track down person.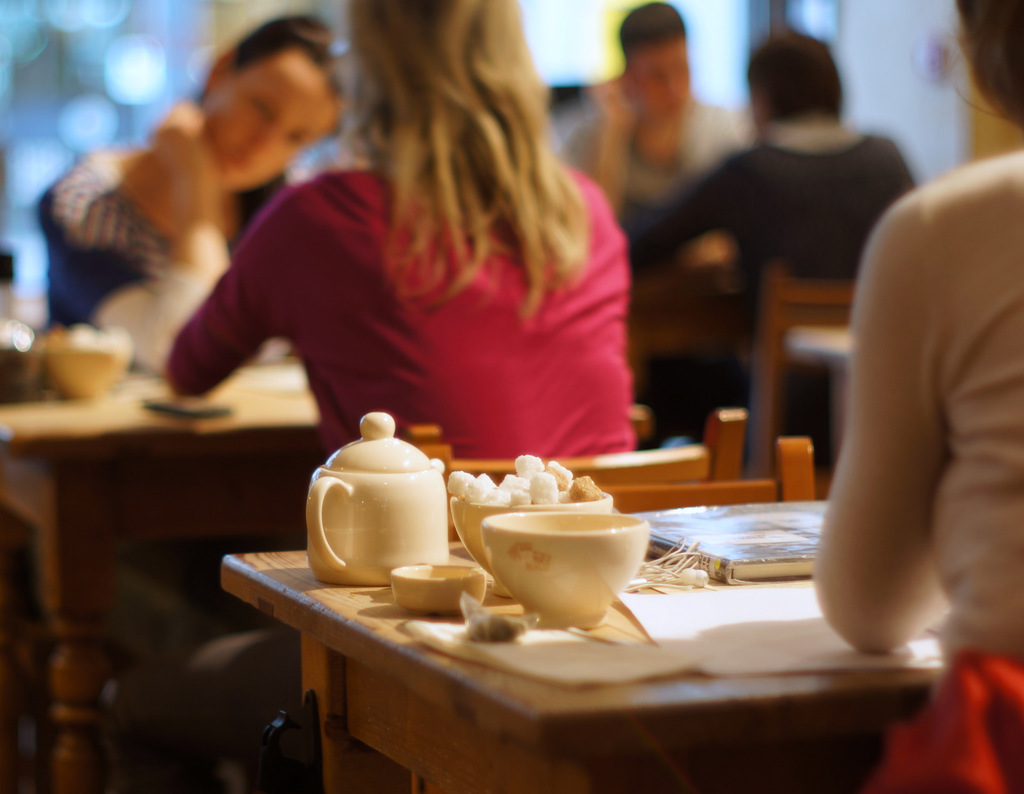
Tracked to box=[563, 0, 744, 225].
